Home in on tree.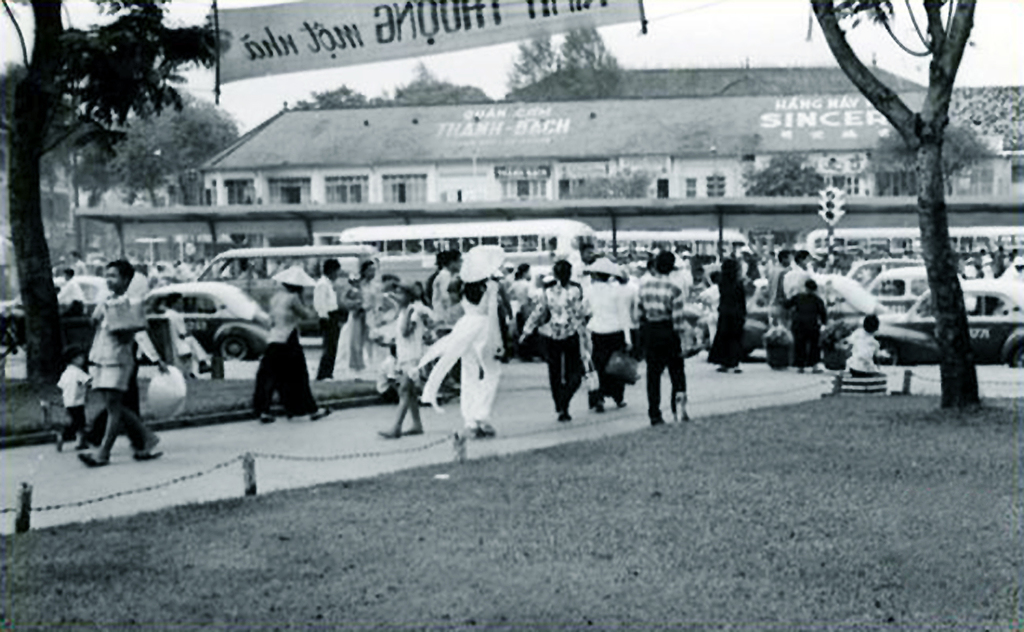
Homed in at <region>497, 14, 626, 100</region>.
